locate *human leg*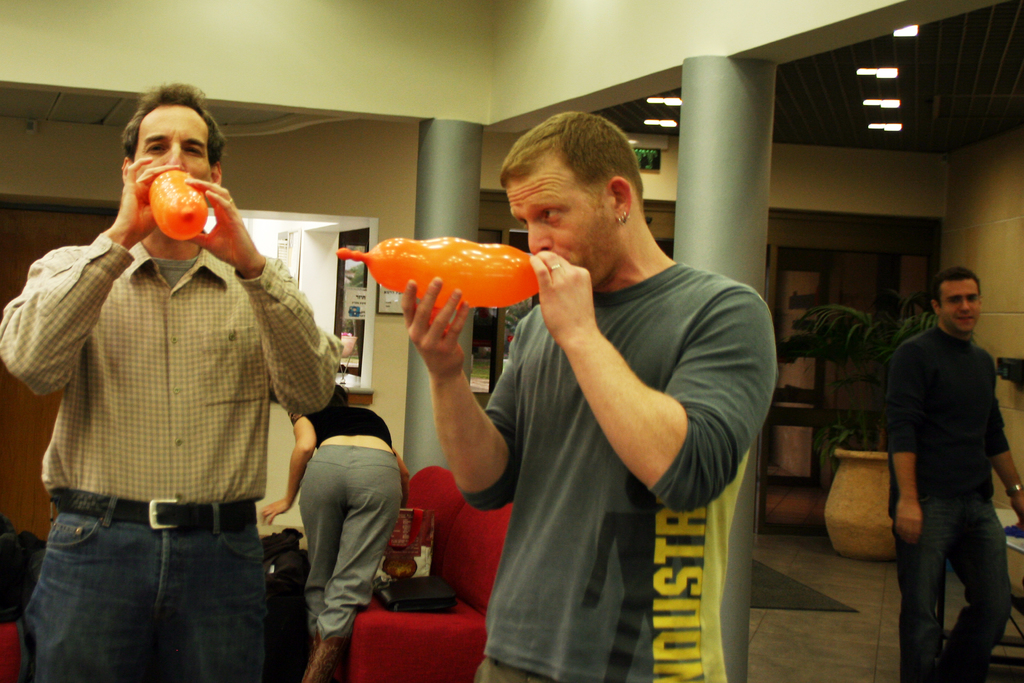
{"x1": 895, "y1": 506, "x2": 954, "y2": 679}
